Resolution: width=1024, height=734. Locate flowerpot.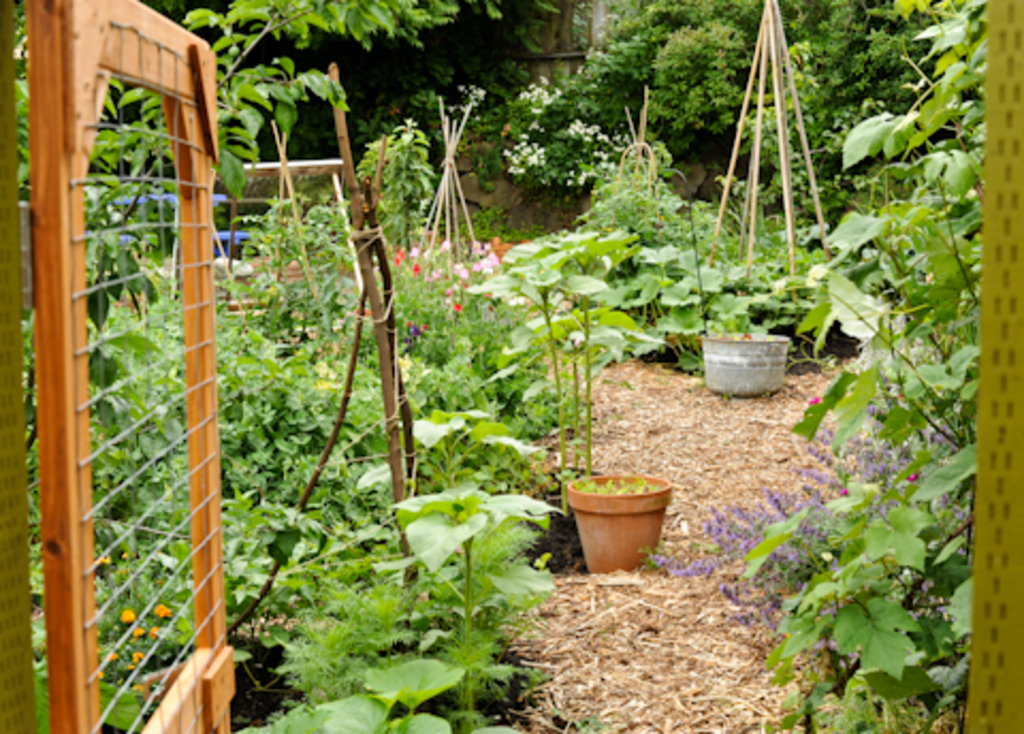
left=702, top=324, right=789, bottom=395.
